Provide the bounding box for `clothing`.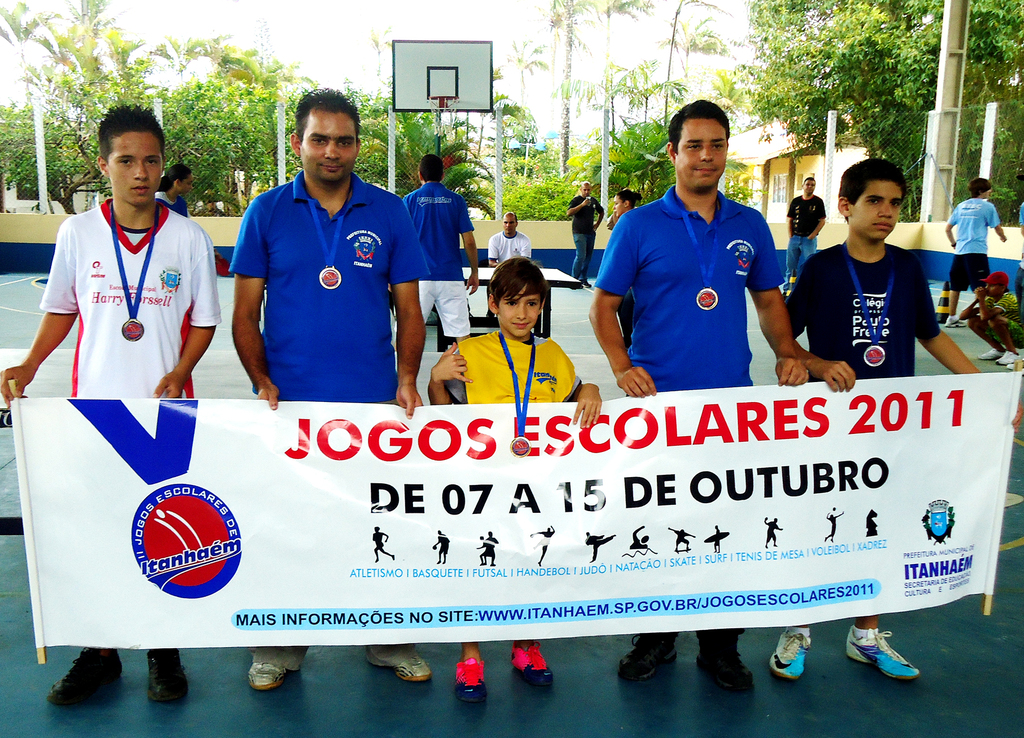
(x1=789, y1=242, x2=942, y2=369).
